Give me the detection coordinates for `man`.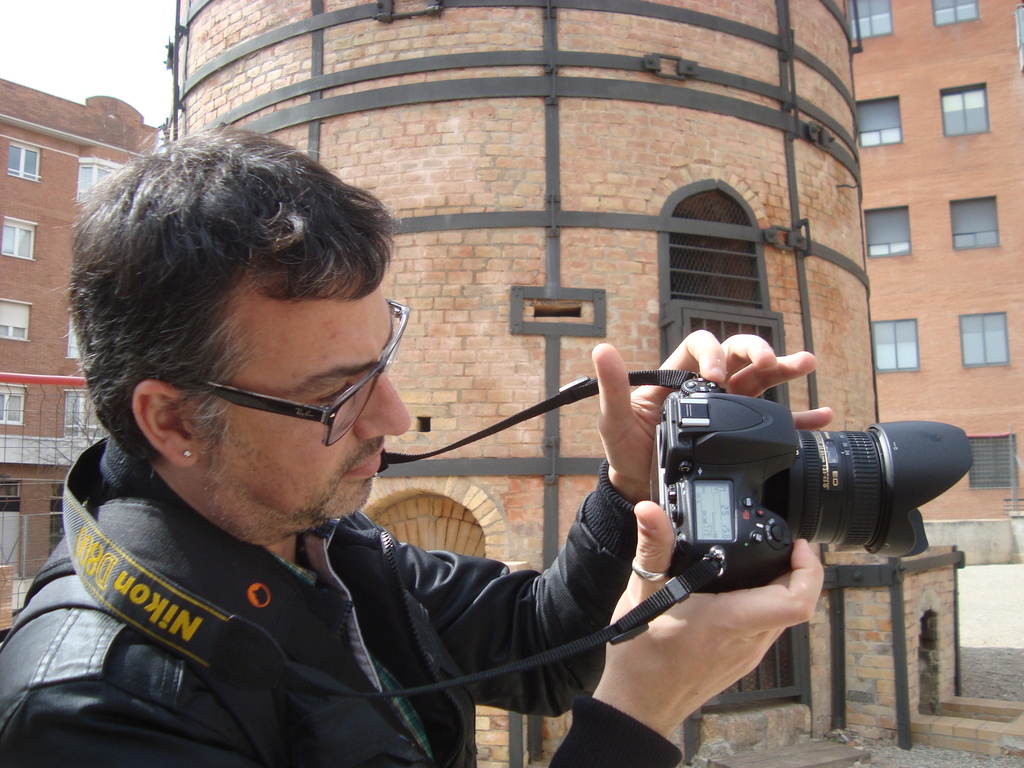
(left=54, top=152, right=752, bottom=751).
